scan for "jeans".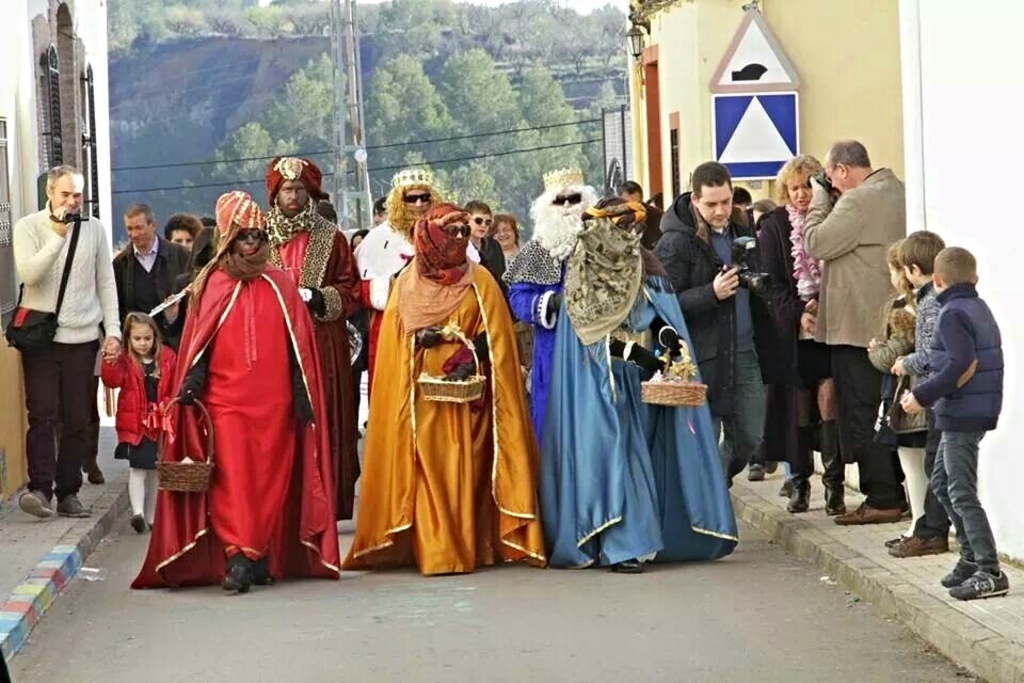
Scan result: 692:346:762:495.
